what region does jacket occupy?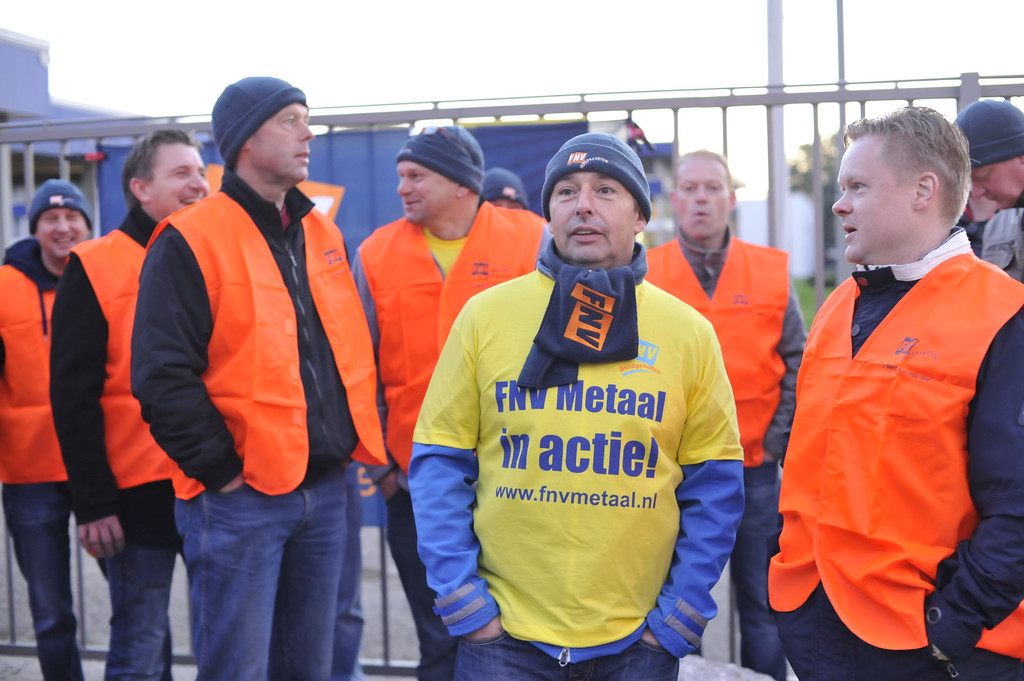
x1=45, y1=210, x2=182, y2=529.
